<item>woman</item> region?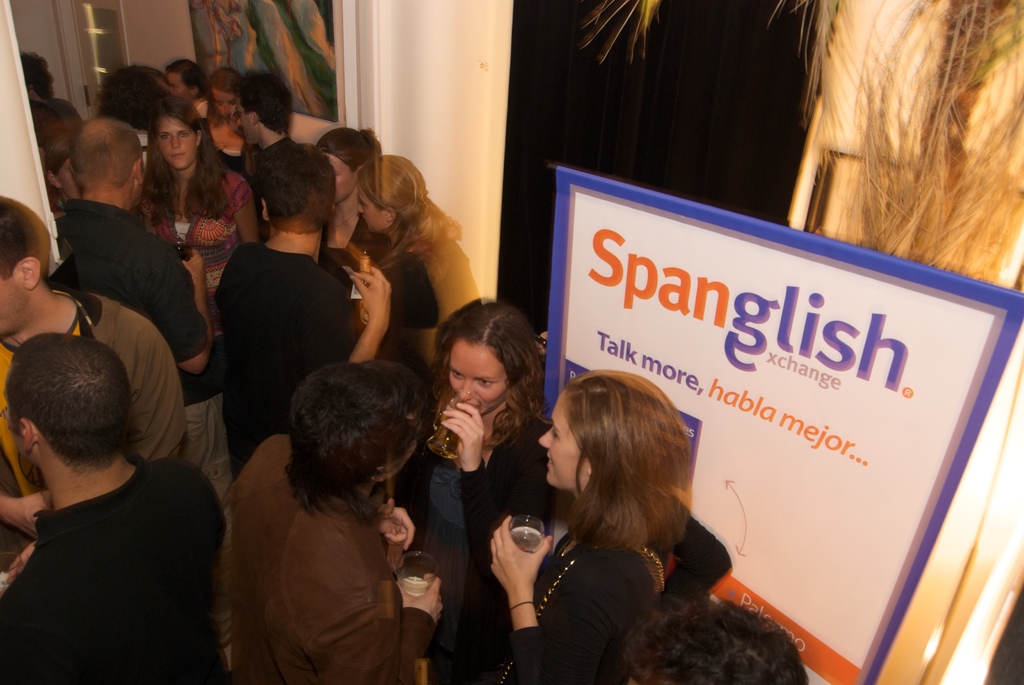
x1=388 y1=295 x2=556 y2=684
